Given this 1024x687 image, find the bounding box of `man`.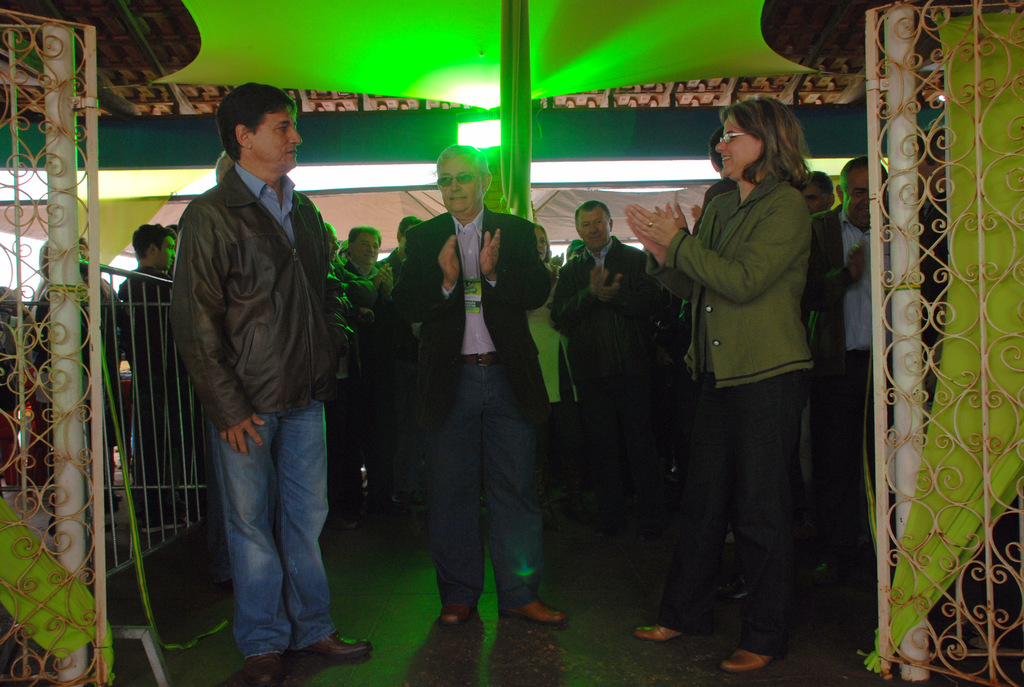
(118,223,190,532).
